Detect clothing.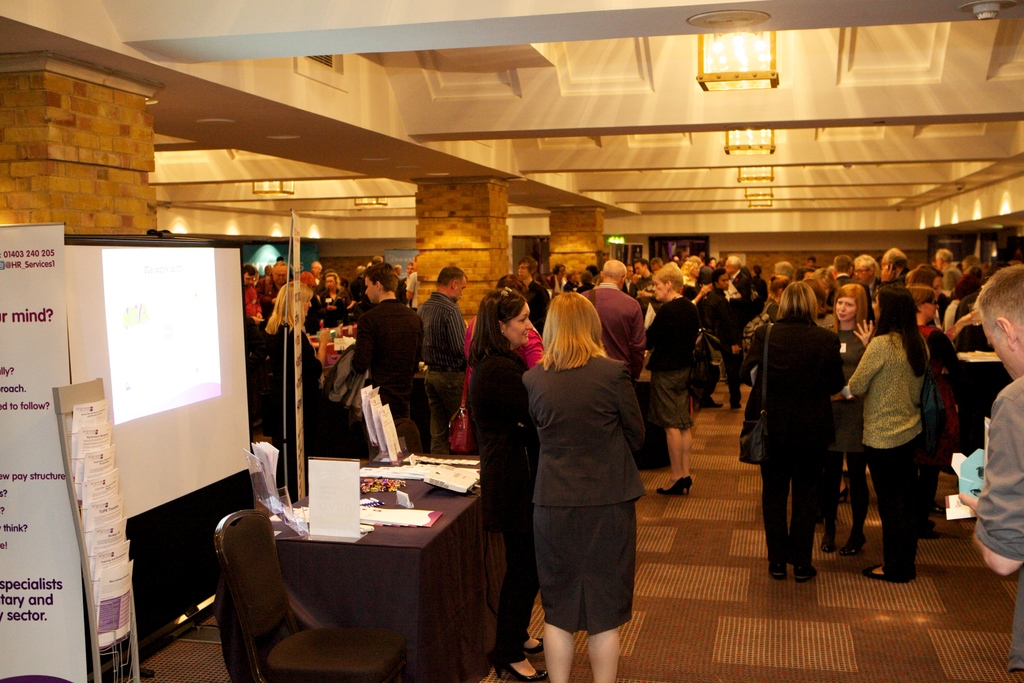
Detected at region(364, 299, 419, 386).
